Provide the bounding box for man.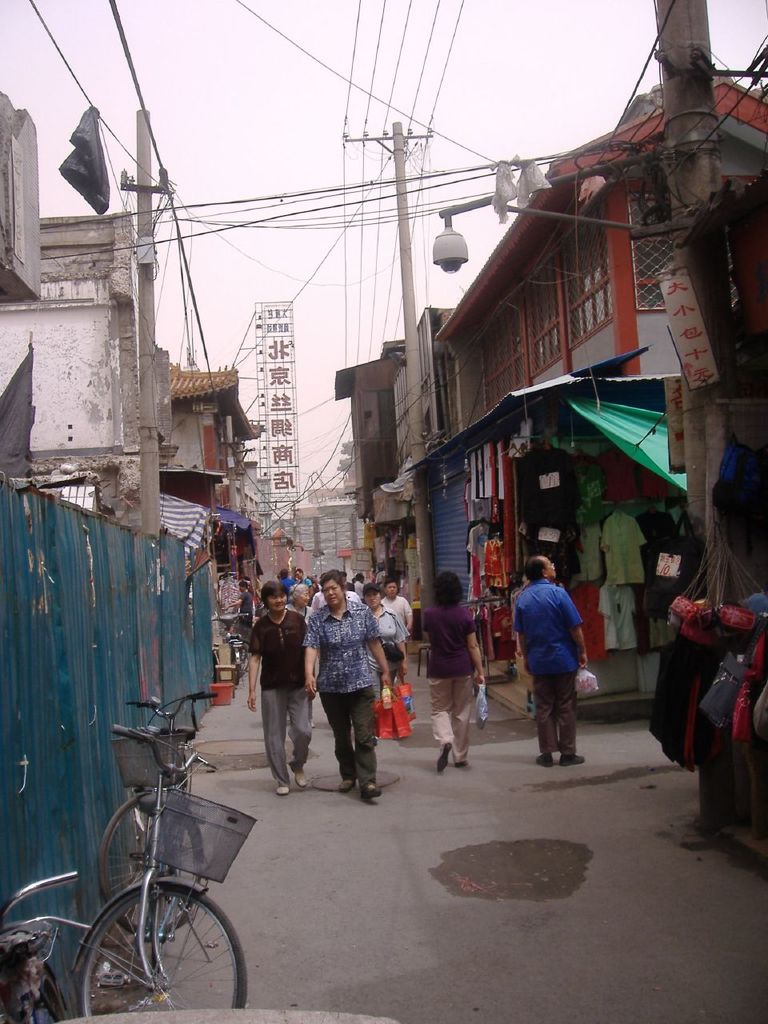
locate(514, 554, 602, 766).
